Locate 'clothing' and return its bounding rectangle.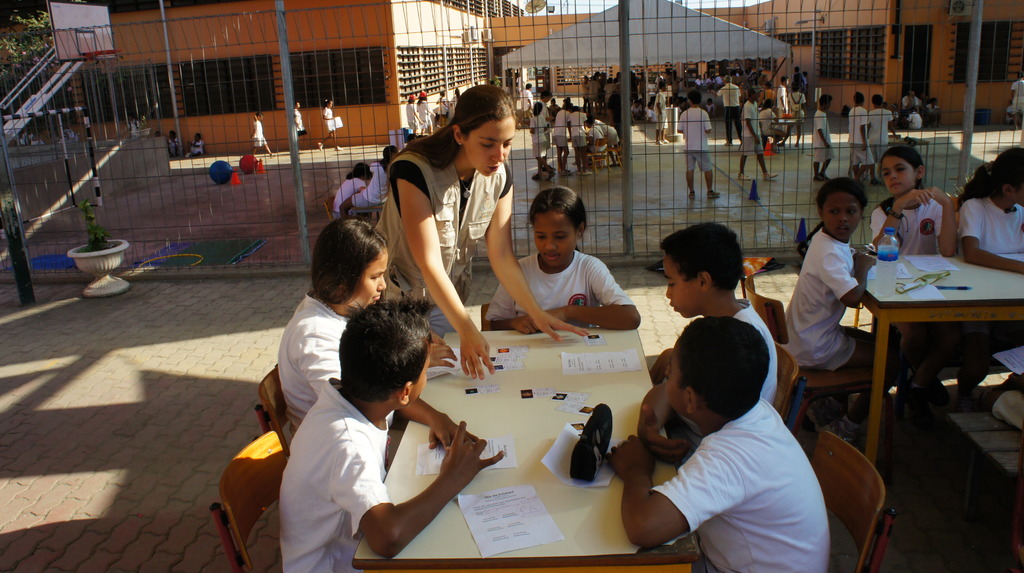
box(335, 174, 366, 223).
